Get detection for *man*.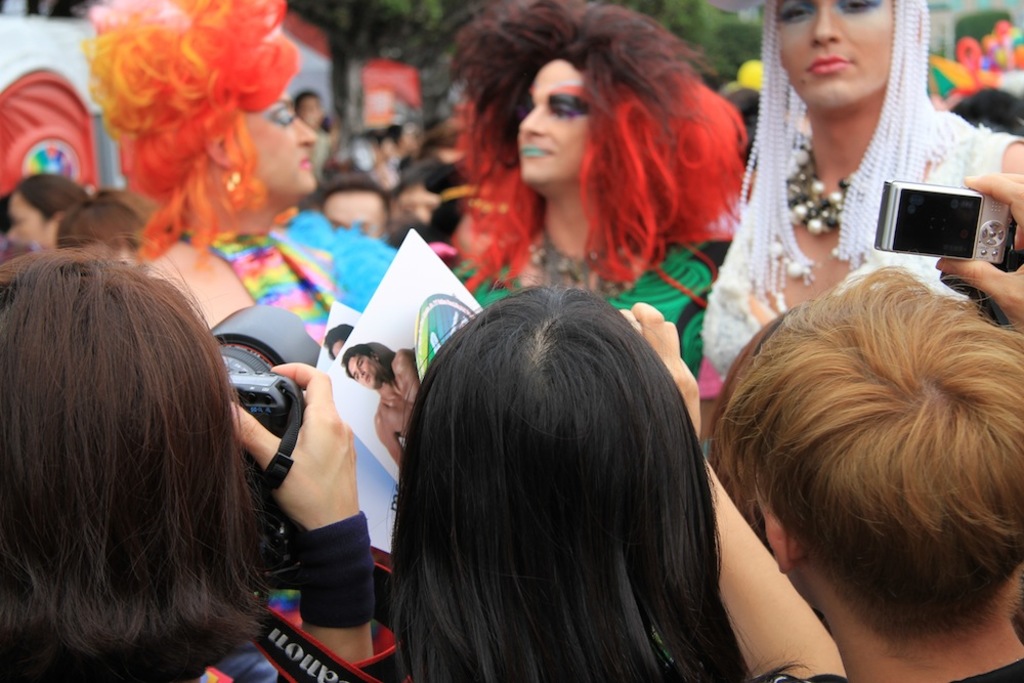
Detection: region(339, 344, 422, 469).
